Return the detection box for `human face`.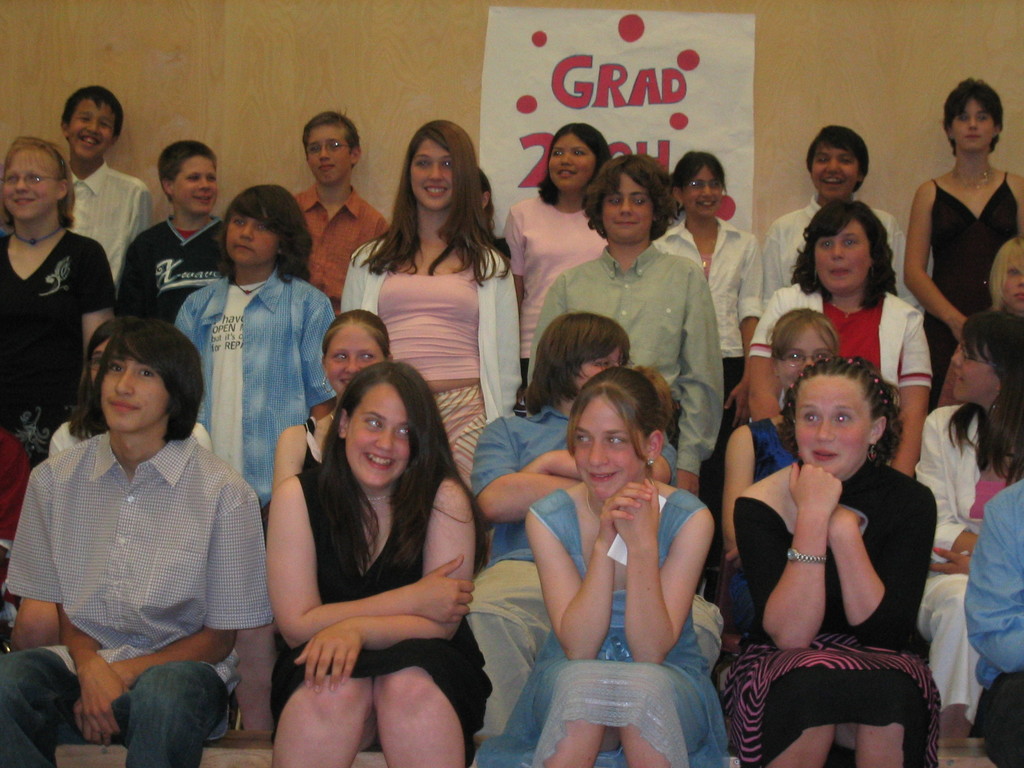
box(955, 100, 996, 155).
